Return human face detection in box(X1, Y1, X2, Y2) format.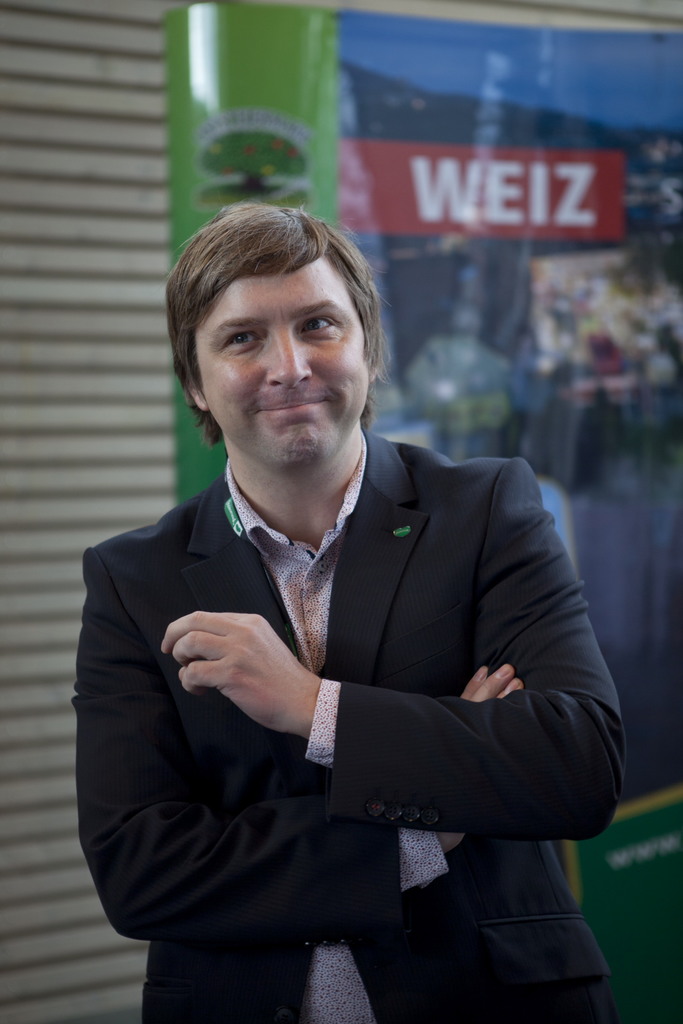
box(197, 257, 379, 465).
